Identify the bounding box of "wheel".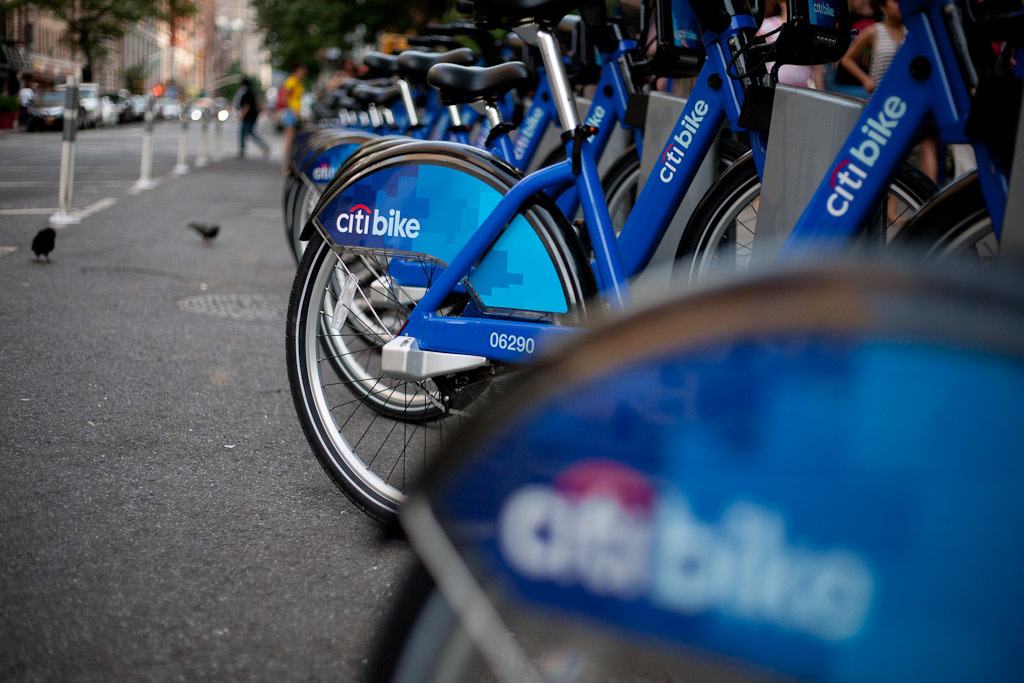
(left=351, top=244, right=1023, bottom=682).
